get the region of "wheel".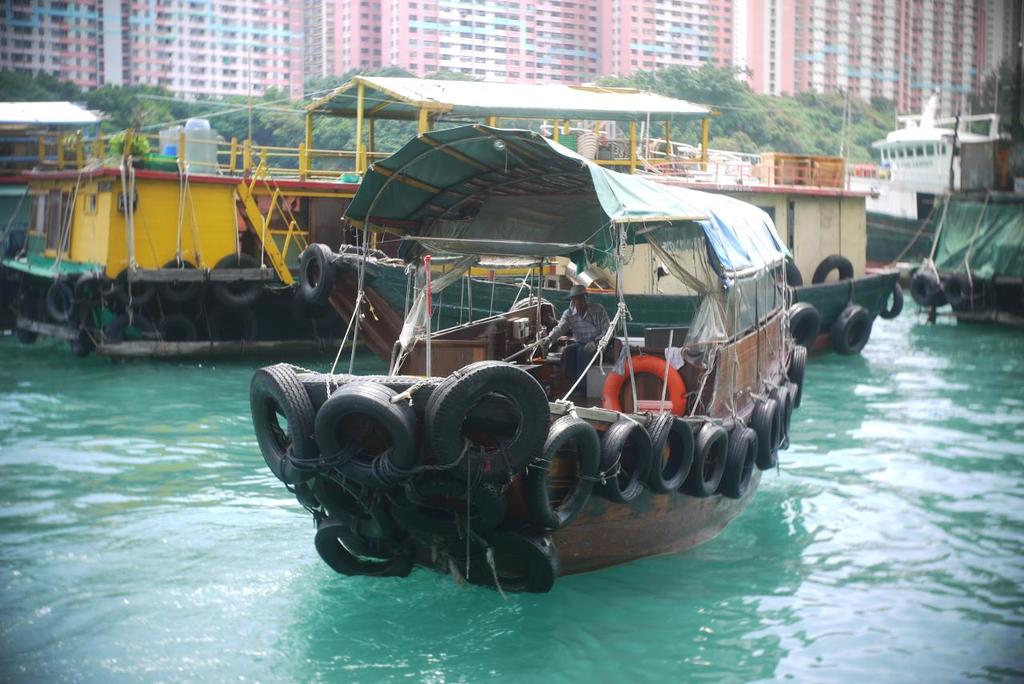
region(253, 368, 314, 486).
